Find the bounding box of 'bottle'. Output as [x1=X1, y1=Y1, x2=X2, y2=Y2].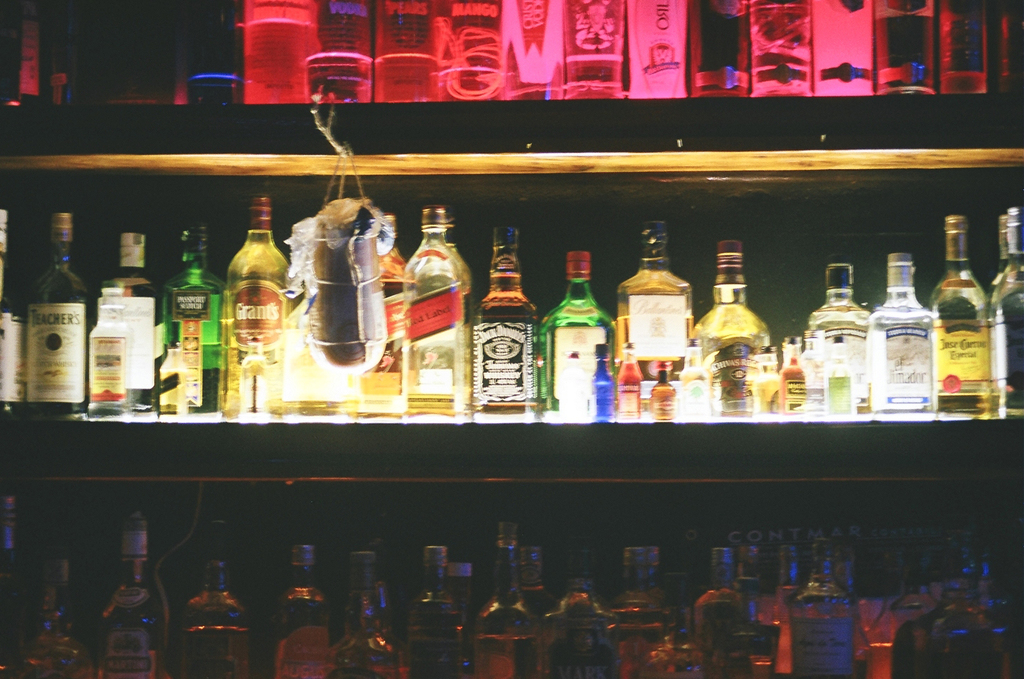
[x1=693, y1=242, x2=772, y2=415].
